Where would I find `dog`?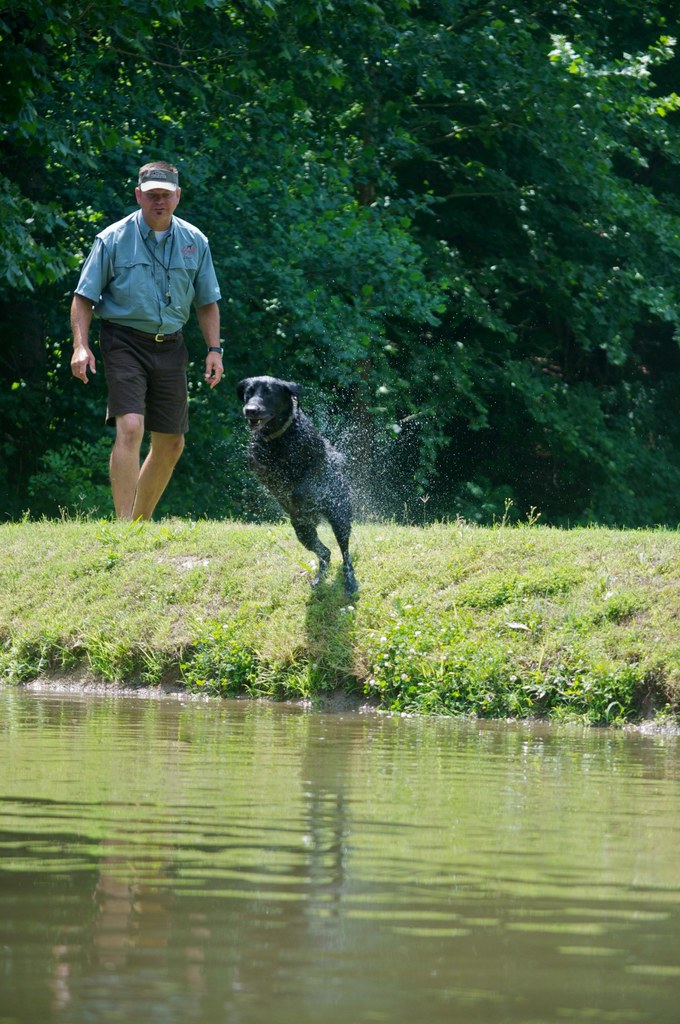
At box=[232, 376, 360, 603].
